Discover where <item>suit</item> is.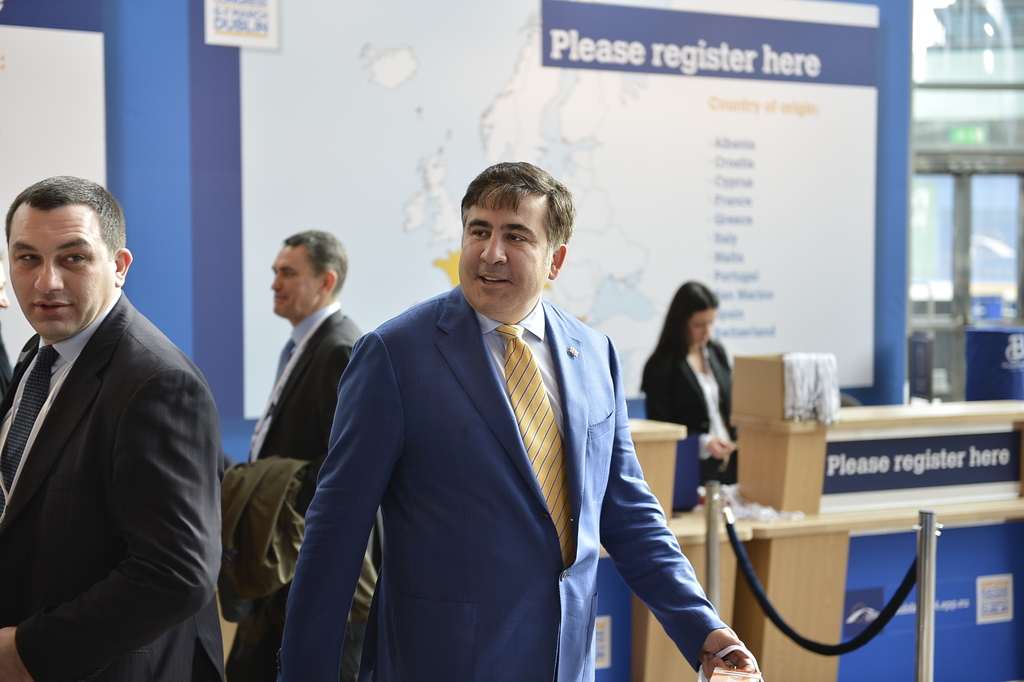
Discovered at x1=301, y1=187, x2=682, y2=670.
